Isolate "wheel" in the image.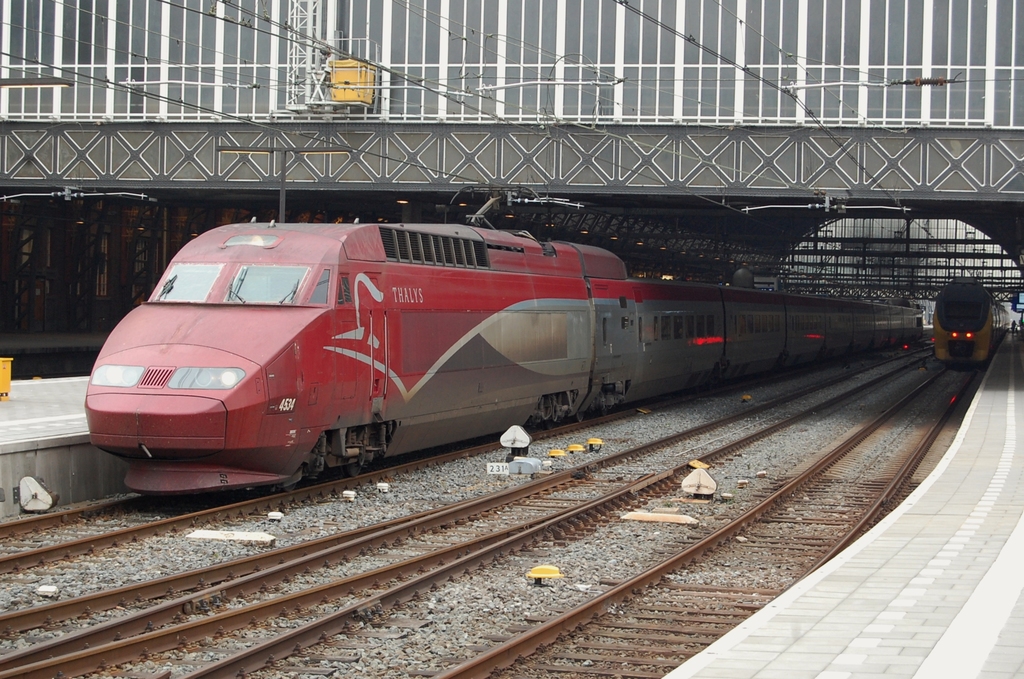
Isolated region: select_region(346, 463, 360, 477).
